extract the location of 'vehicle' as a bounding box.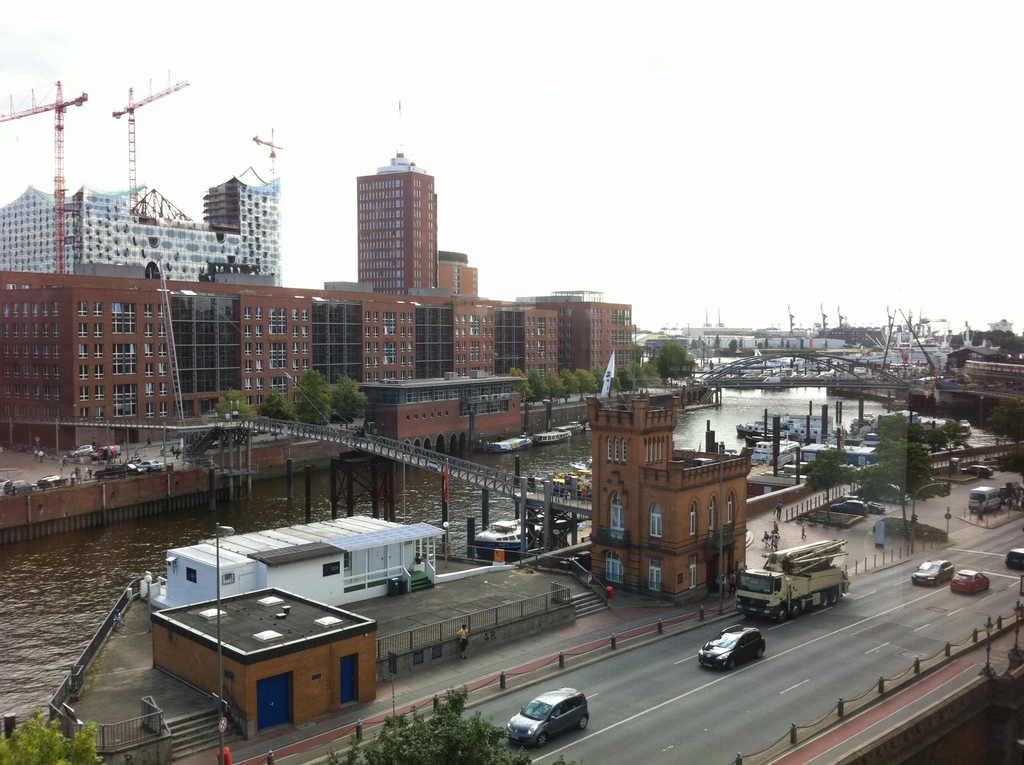
911, 558, 957, 581.
